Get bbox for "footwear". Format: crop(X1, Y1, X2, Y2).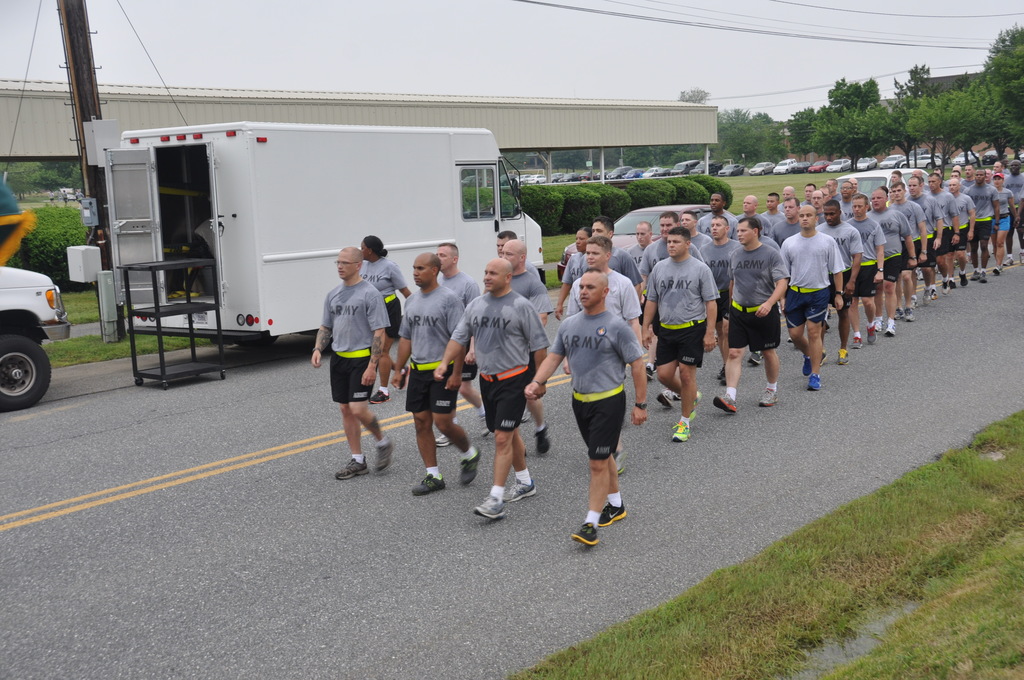
crop(900, 305, 913, 320).
